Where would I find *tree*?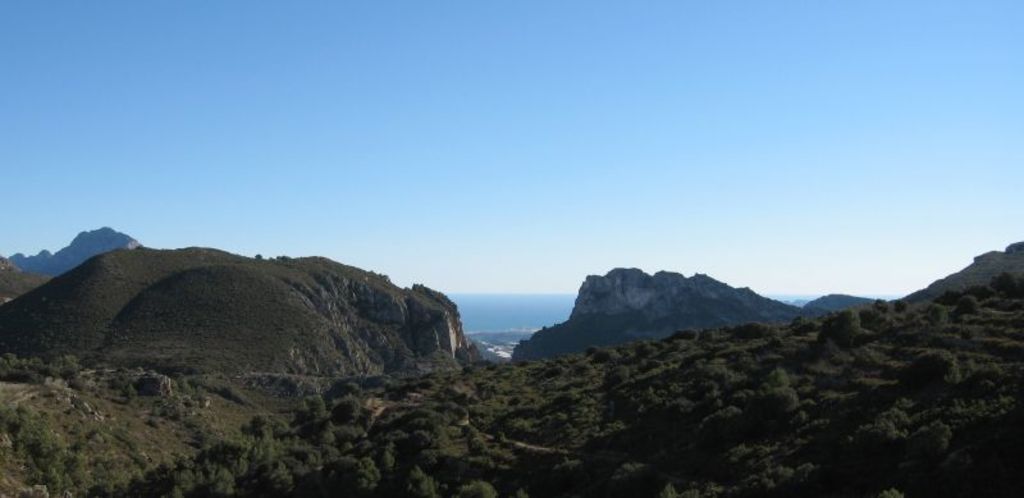
At 329 399 361 421.
